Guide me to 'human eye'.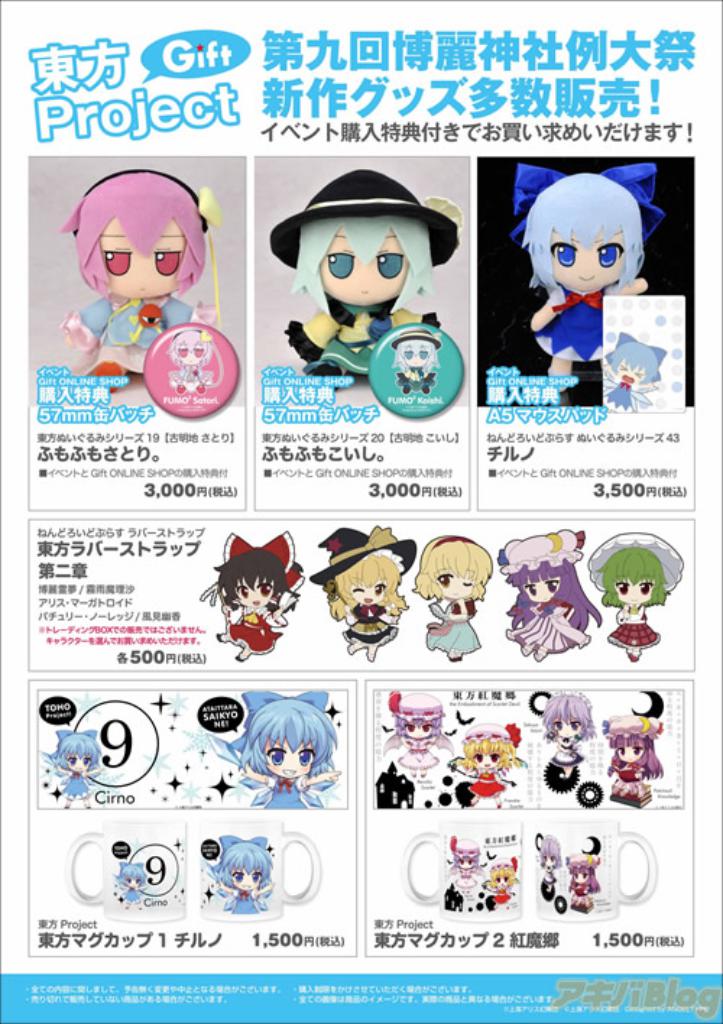
Guidance: Rect(152, 249, 184, 278).
